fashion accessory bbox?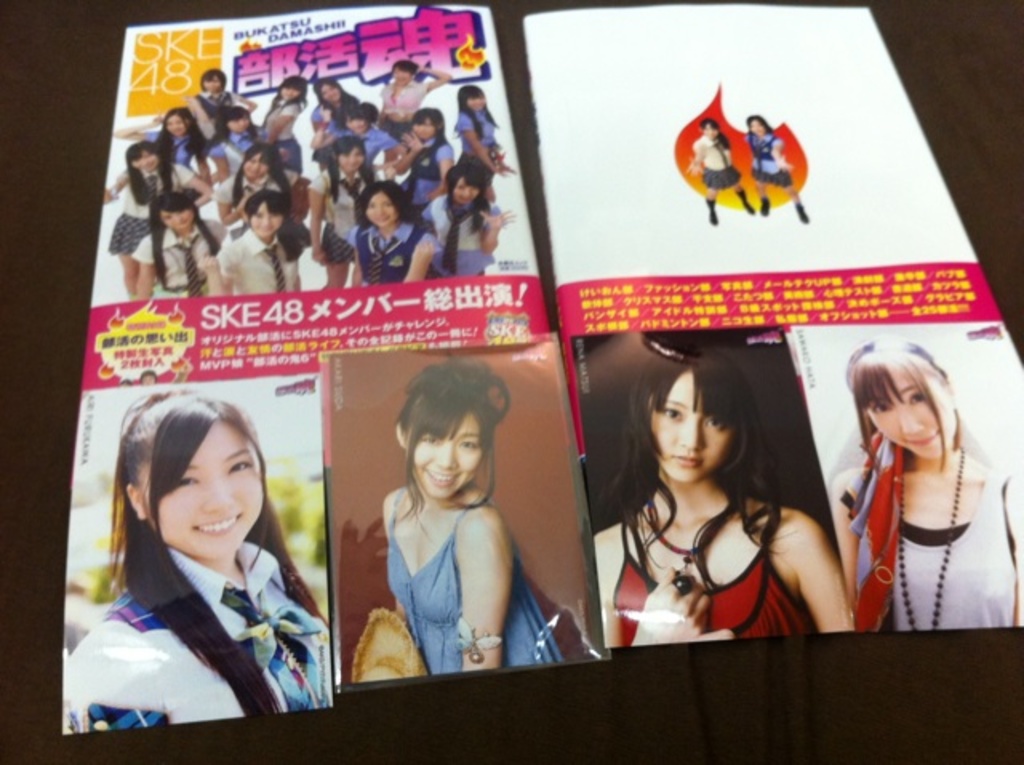
detection(758, 194, 774, 219)
